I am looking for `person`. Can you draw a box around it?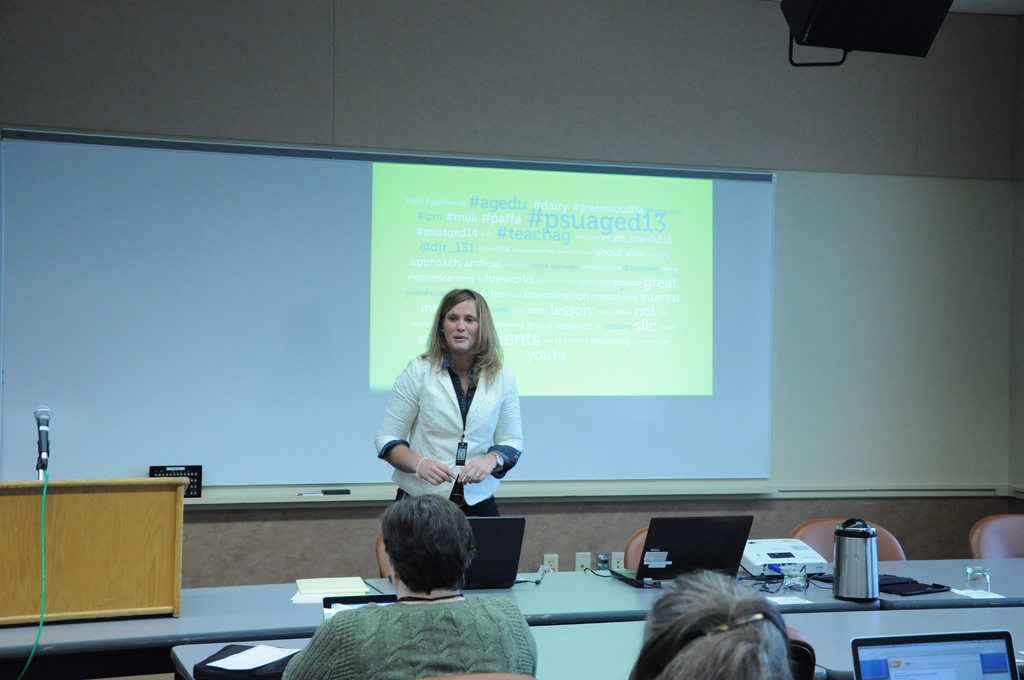
Sure, the bounding box is 628, 569, 792, 679.
